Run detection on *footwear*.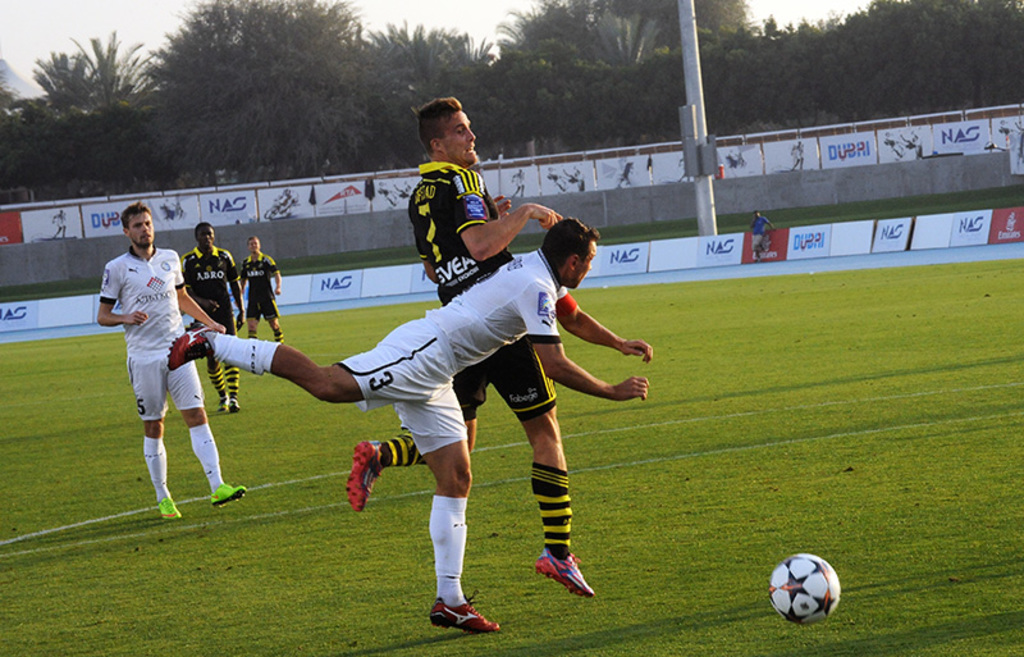
Result: 535,556,593,594.
